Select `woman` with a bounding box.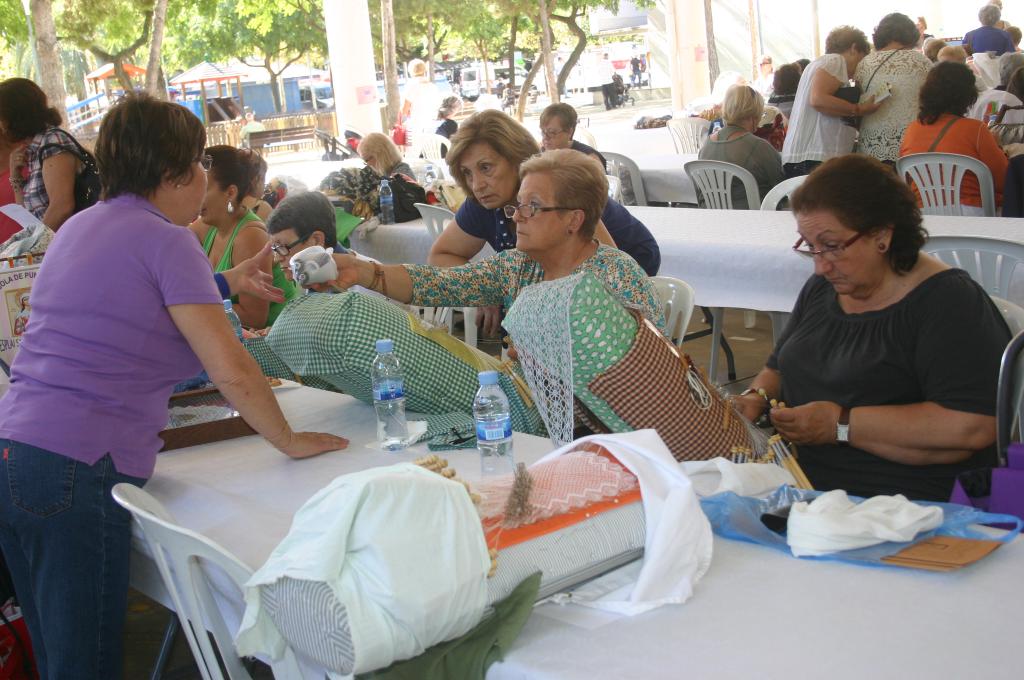
rect(286, 147, 661, 368).
